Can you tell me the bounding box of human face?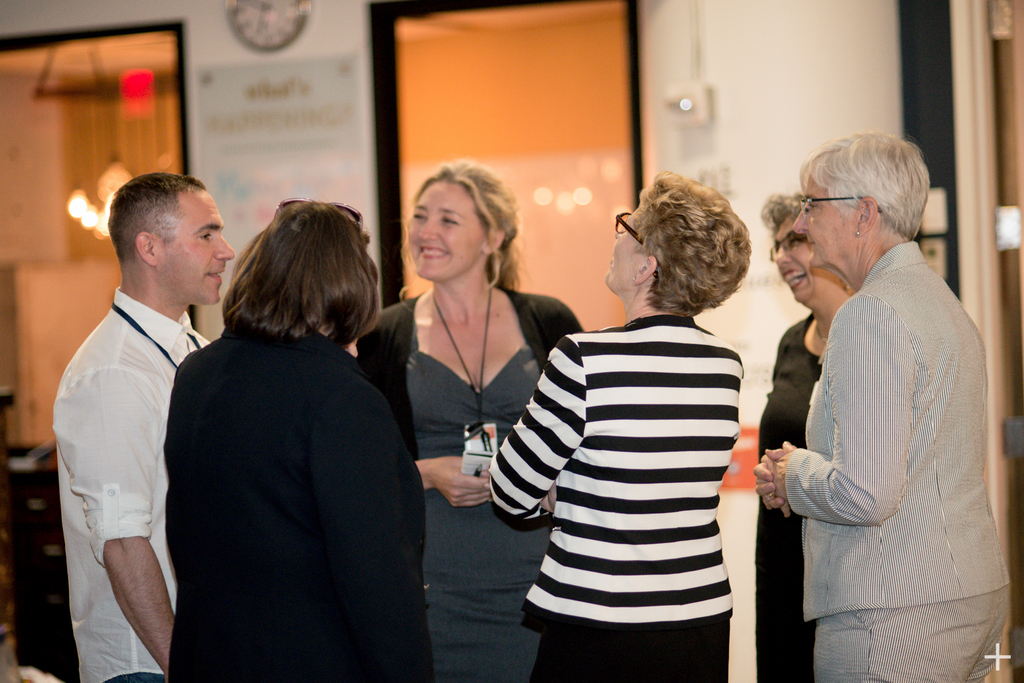
x1=792 y1=172 x2=855 y2=268.
